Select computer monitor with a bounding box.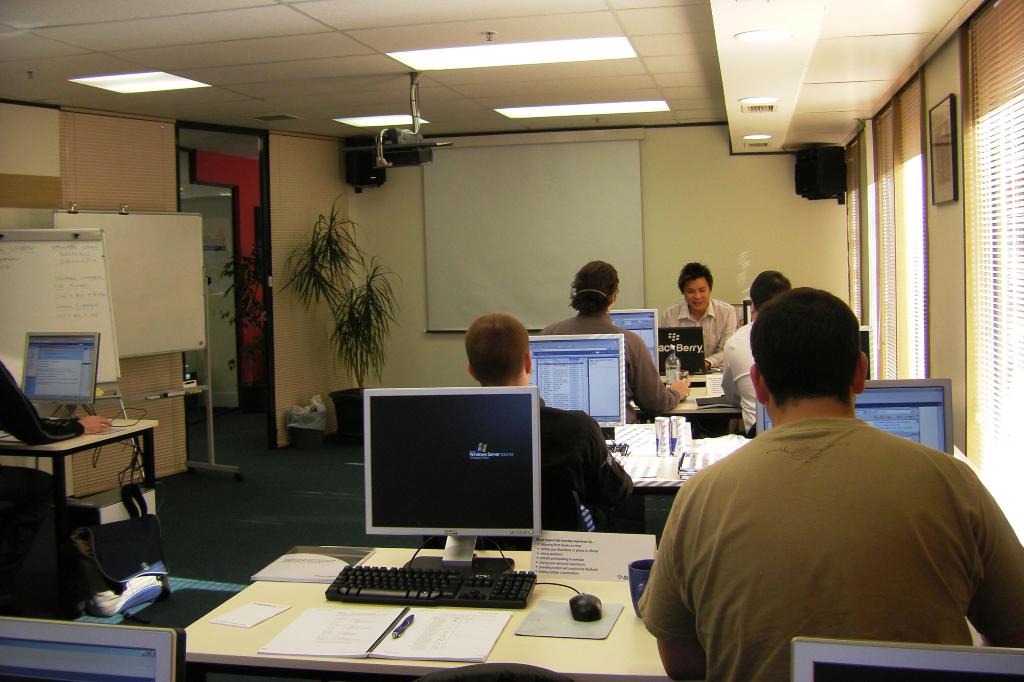
BBox(781, 633, 1023, 681).
